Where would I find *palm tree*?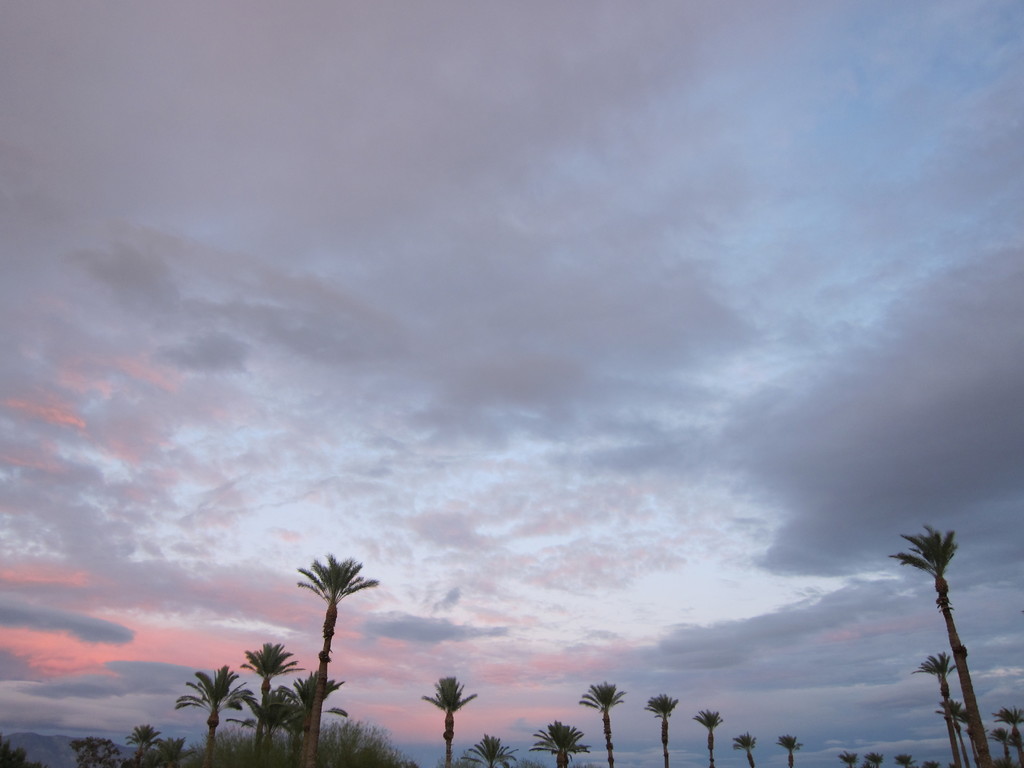
At pyautogui.locateOnScreen(576, 680, 628, 767).
